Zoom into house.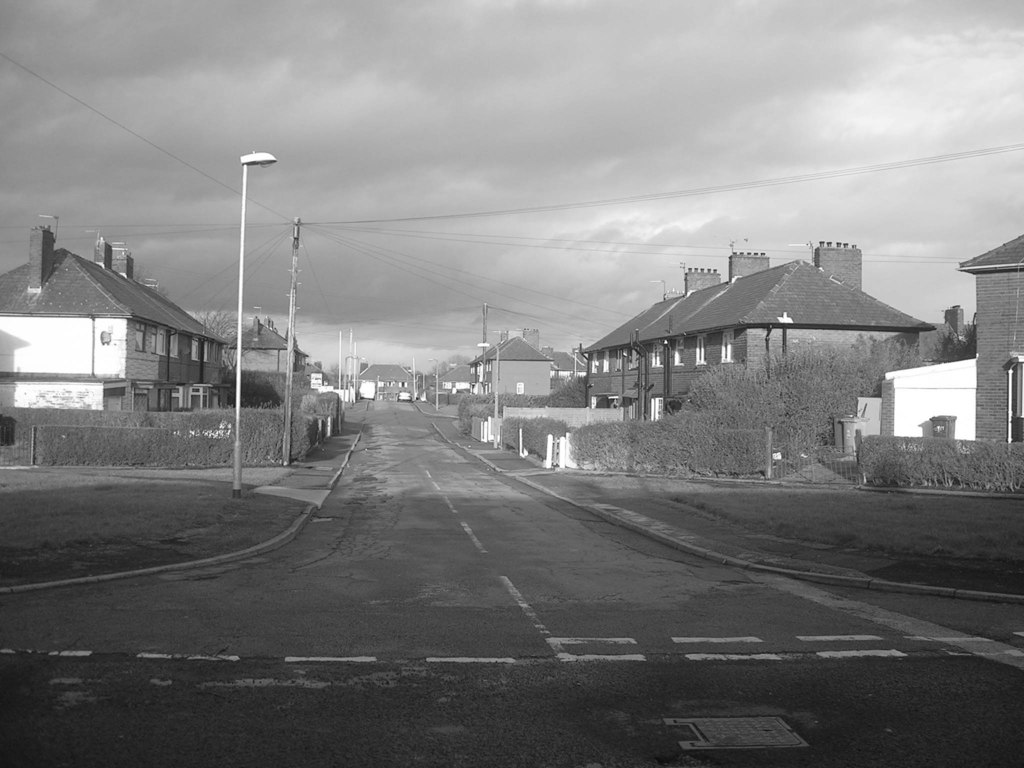
Zoom target: locate(596, 239, 936, 473).
